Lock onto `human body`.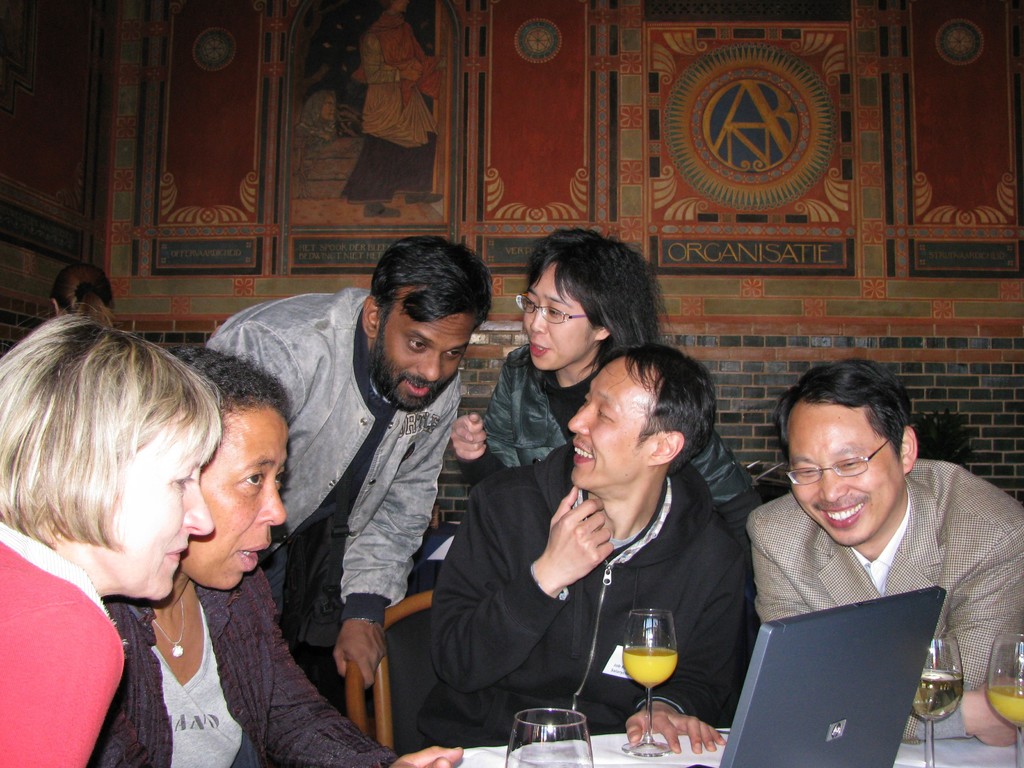
Locked: locate(335, 14, 468, 220).
